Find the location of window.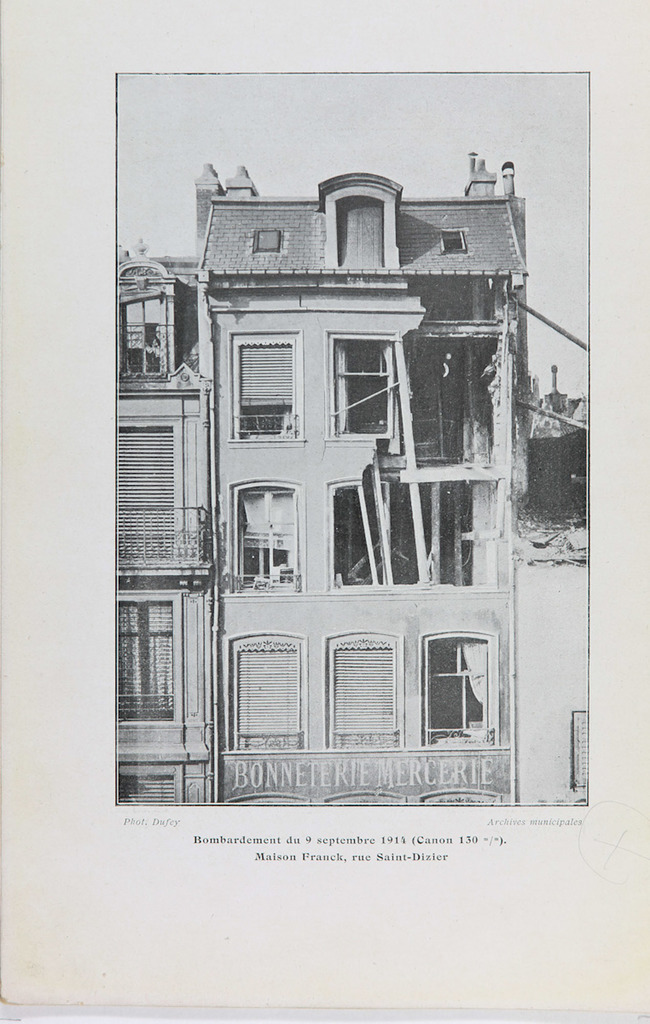
Location: bbox(335, 636, 401, 755).
